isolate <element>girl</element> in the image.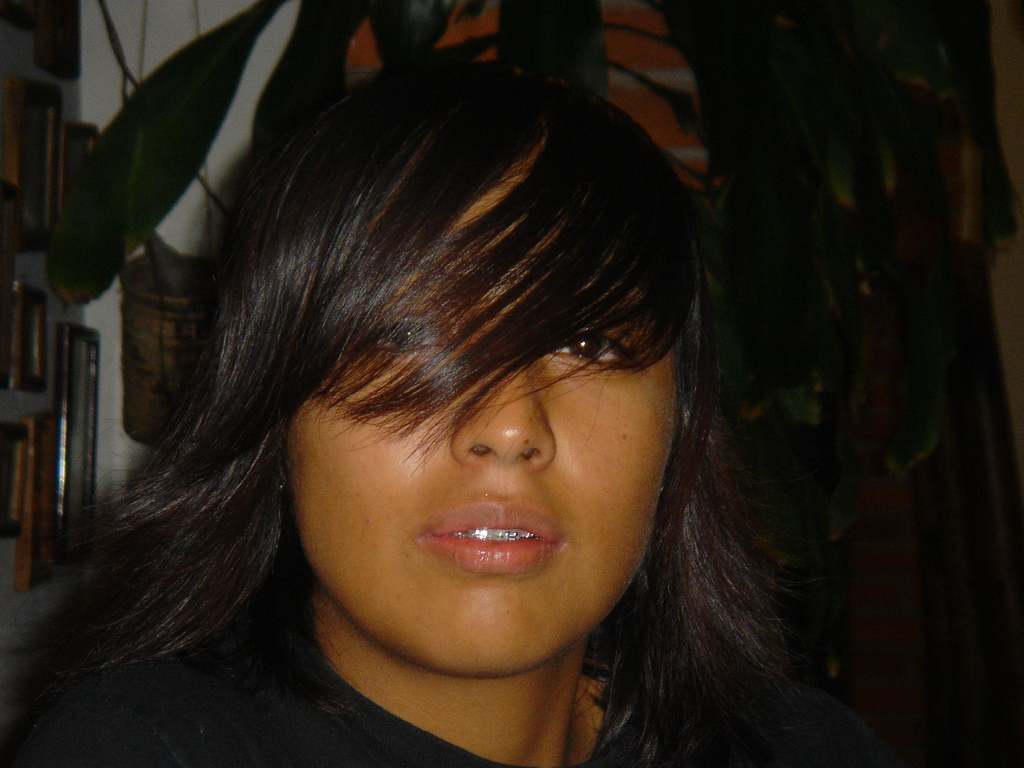
Isolated region: <region>7, 56, 884, 767</region>.
